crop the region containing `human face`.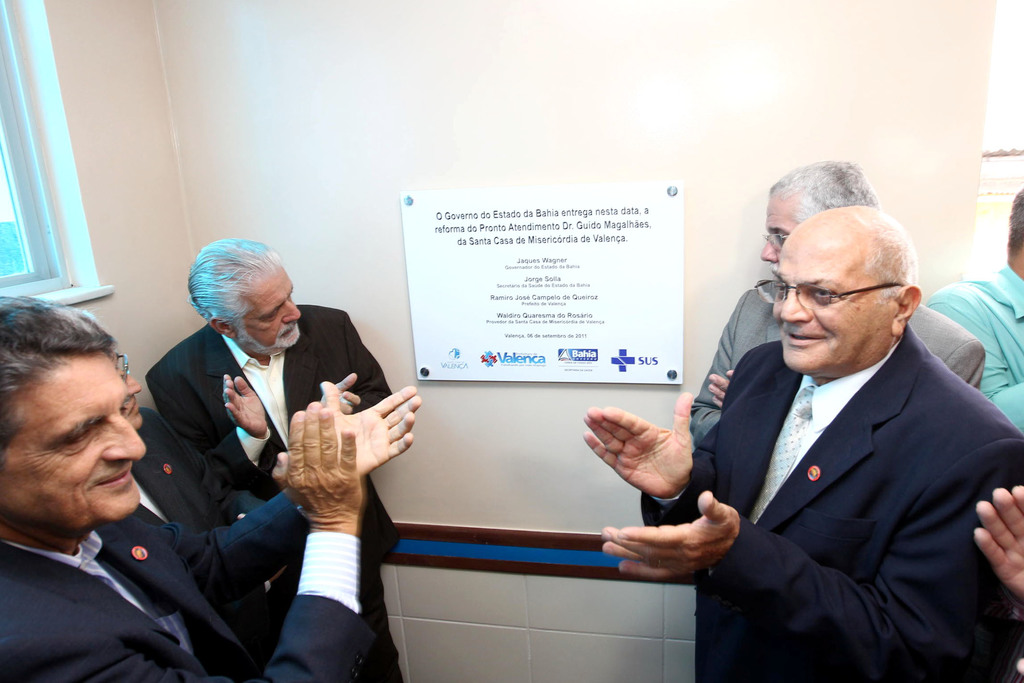
Crop region: bbox=[1, 352, 147, 539].
